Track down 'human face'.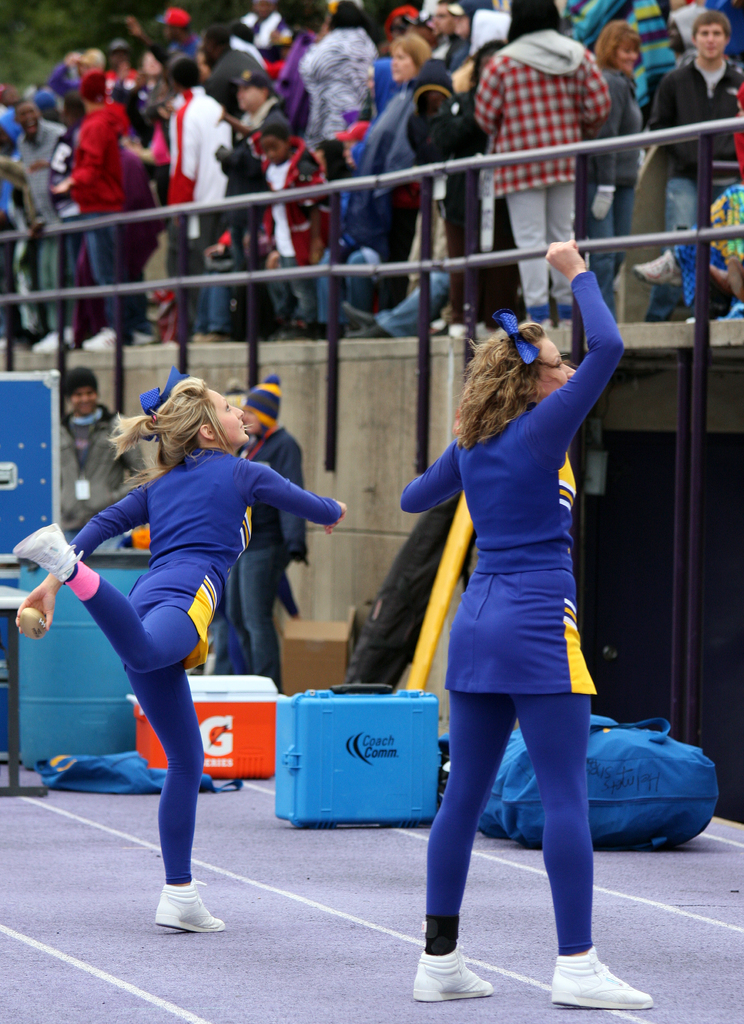
Tracked to (537, 337, 575, 398).
